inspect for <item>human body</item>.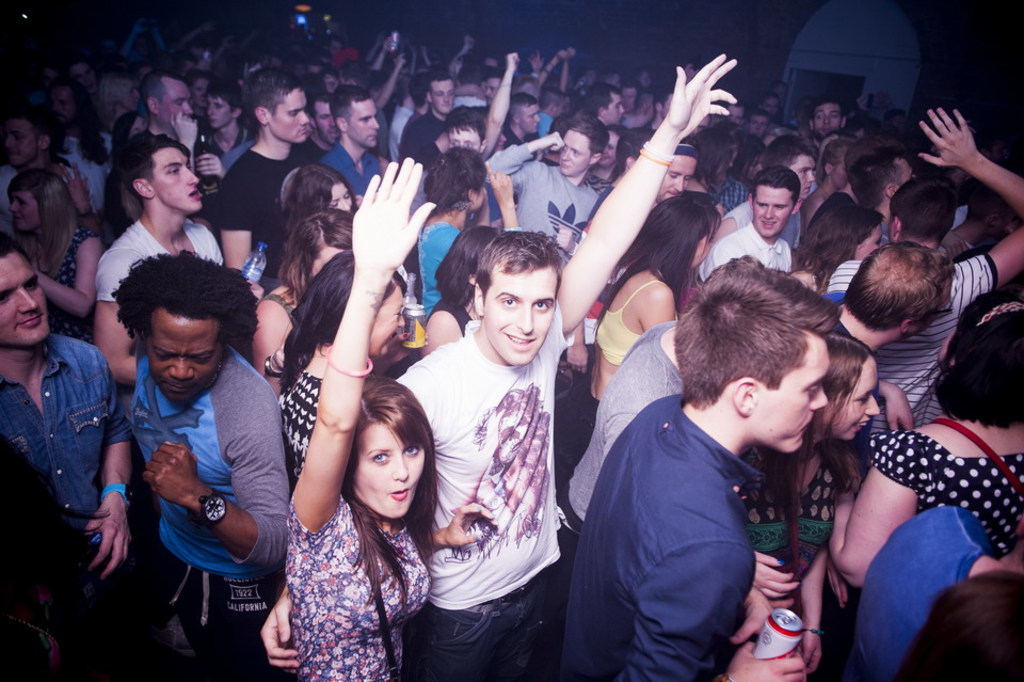
Inspection: left=90, top=211, right=295, bottom=681.
